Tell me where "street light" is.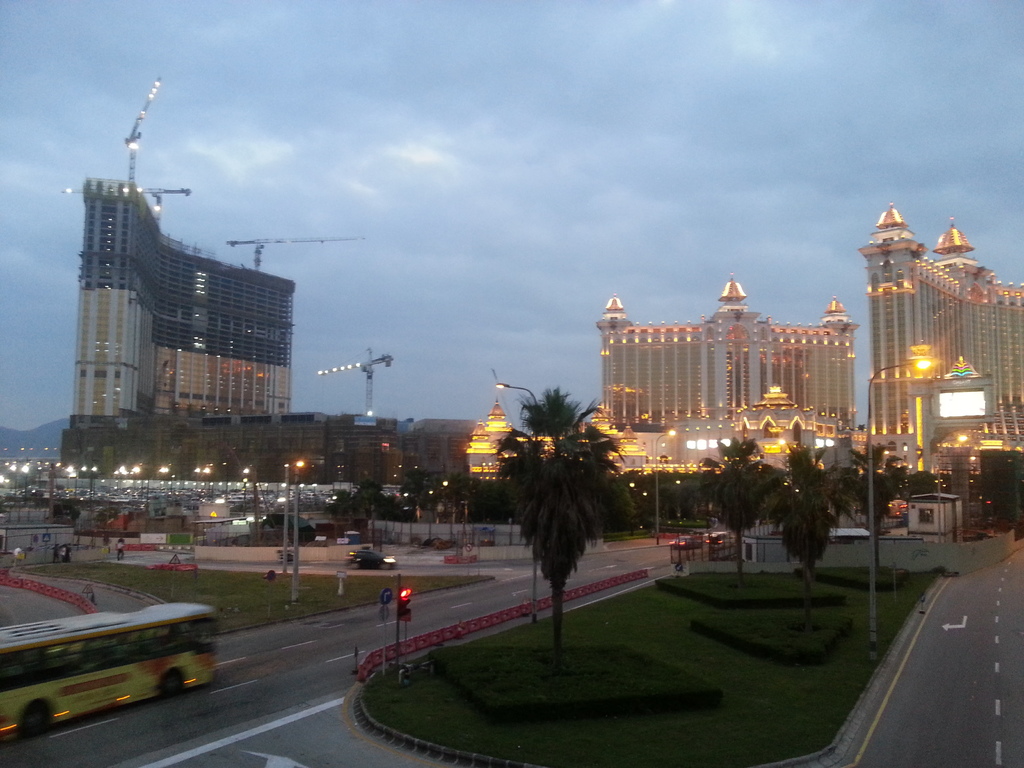
"street light" is at {"x1": 222, "y1": 460, "x2": 228, "y2": 501}.
